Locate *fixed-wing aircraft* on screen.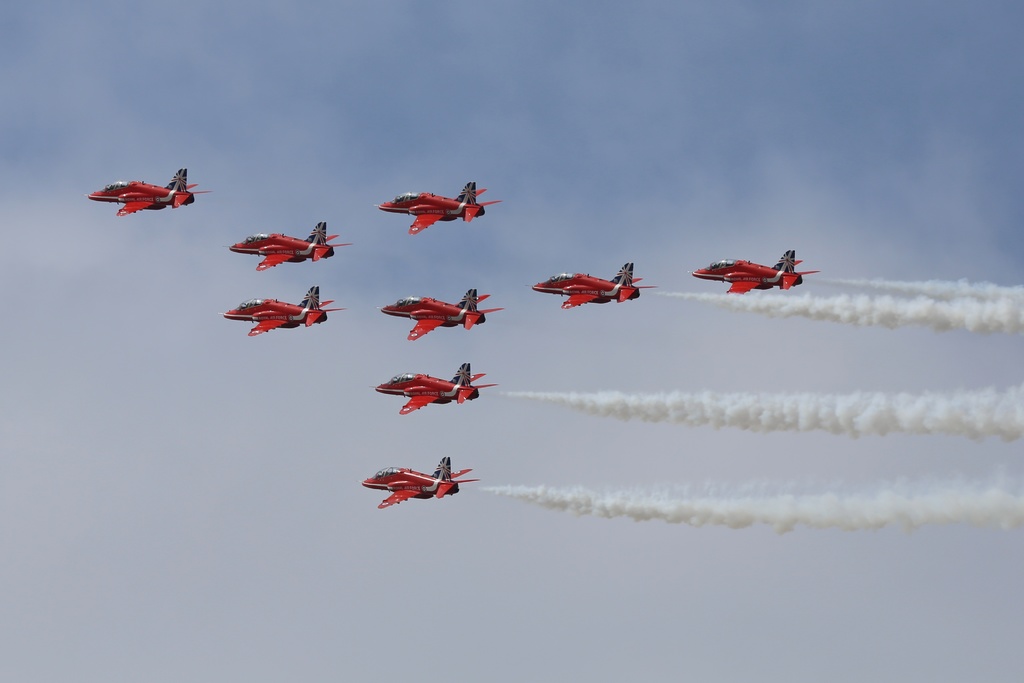
On screen at box=[230, 220, 345, 268].
